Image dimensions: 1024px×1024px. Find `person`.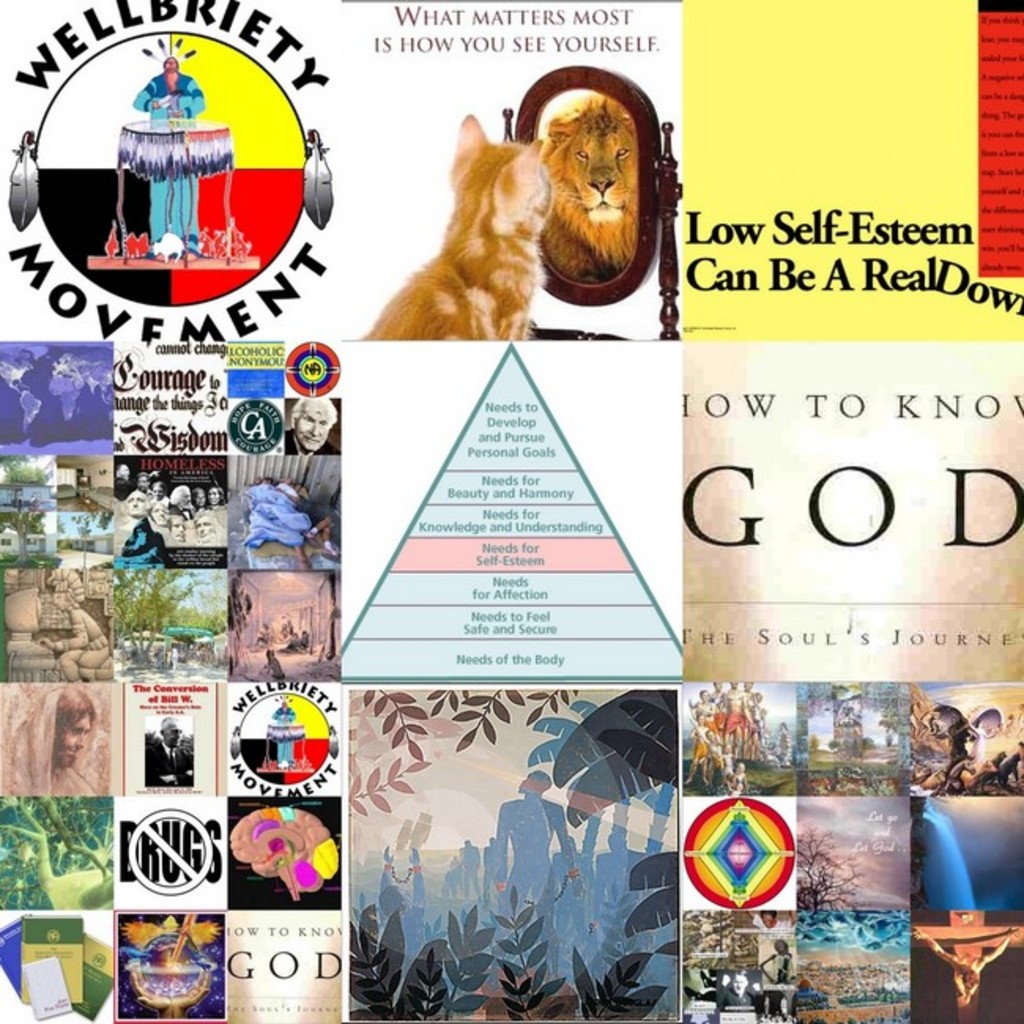
<box>454,830,485,904</box>.
